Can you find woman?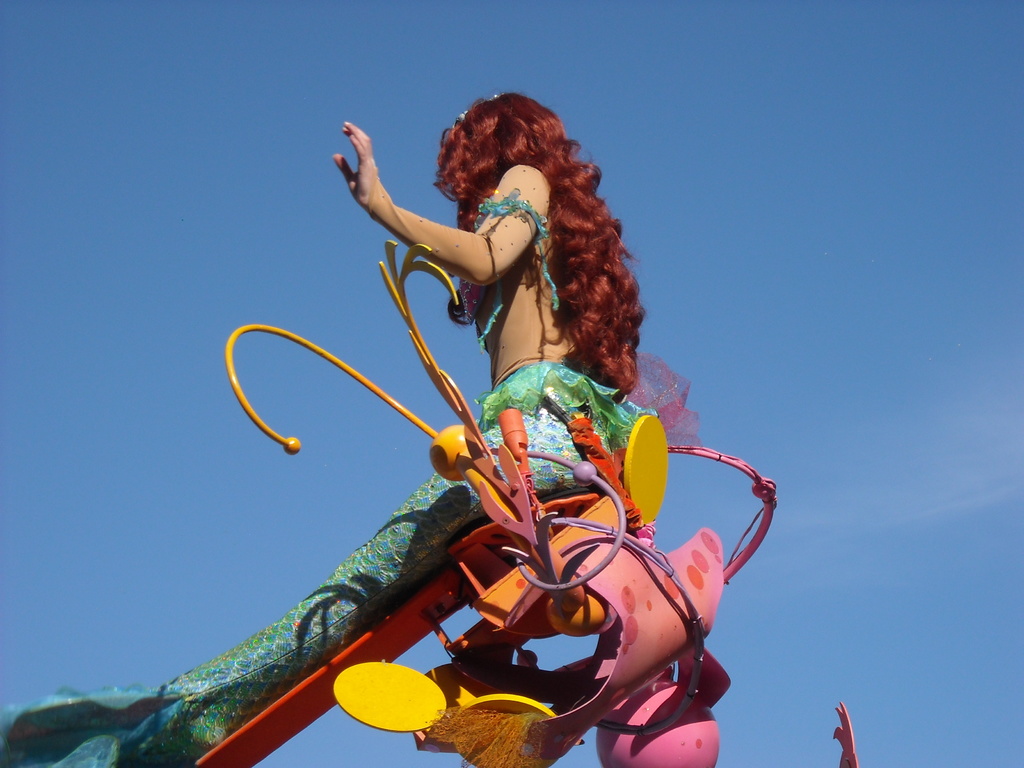
Yes, bounding box: 0,87,648,767.
